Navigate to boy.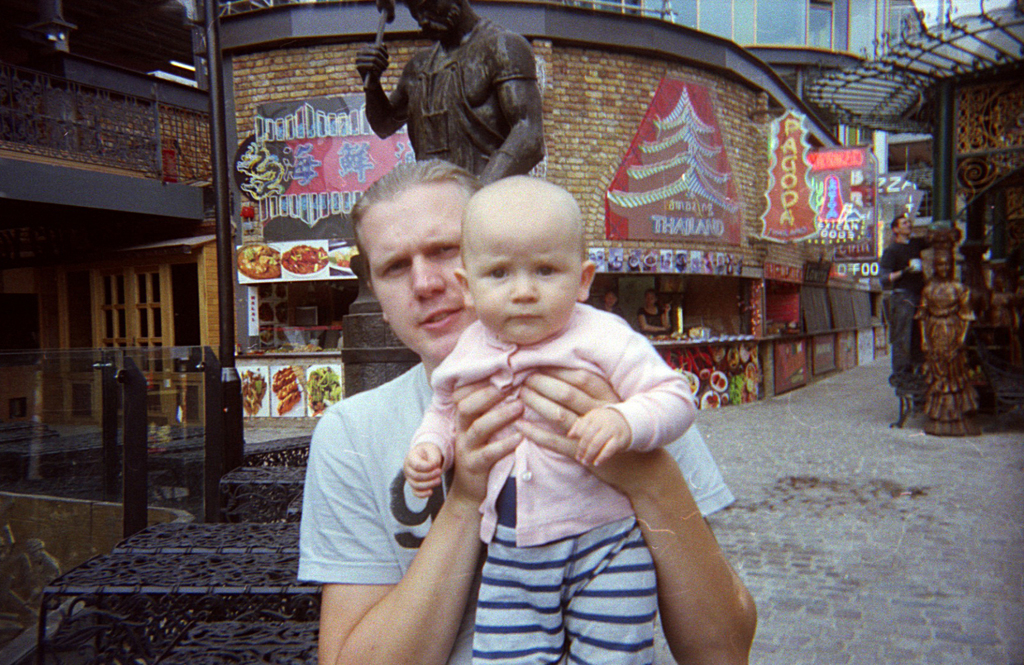
Navigation target: <box>400,161,704,651</box>.
